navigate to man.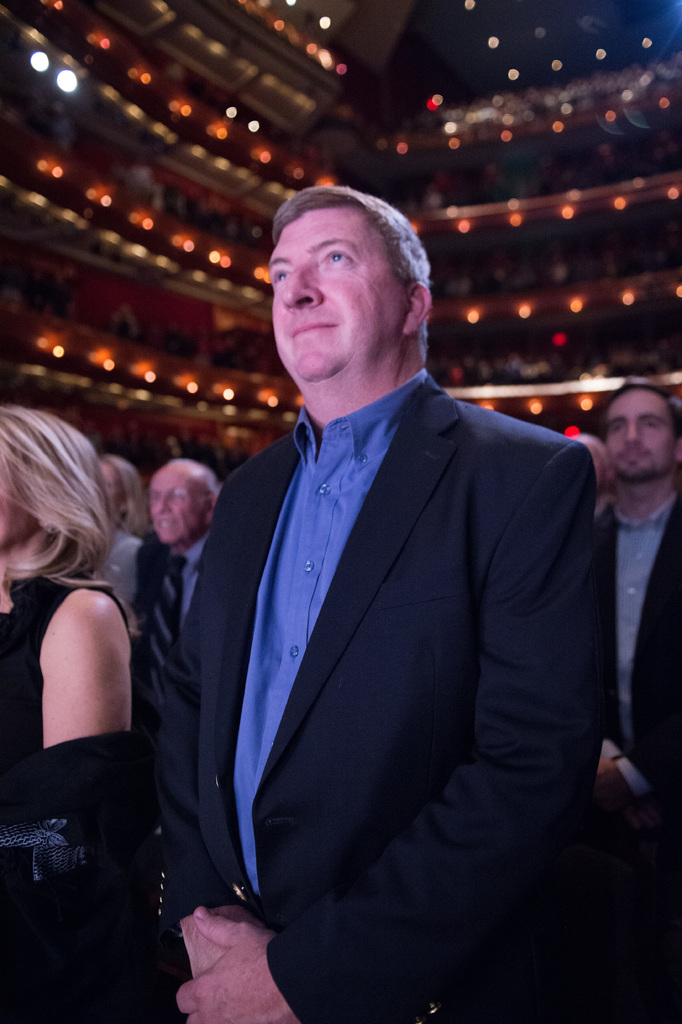
Navigation target: rect(587, 371, 681, 877).
